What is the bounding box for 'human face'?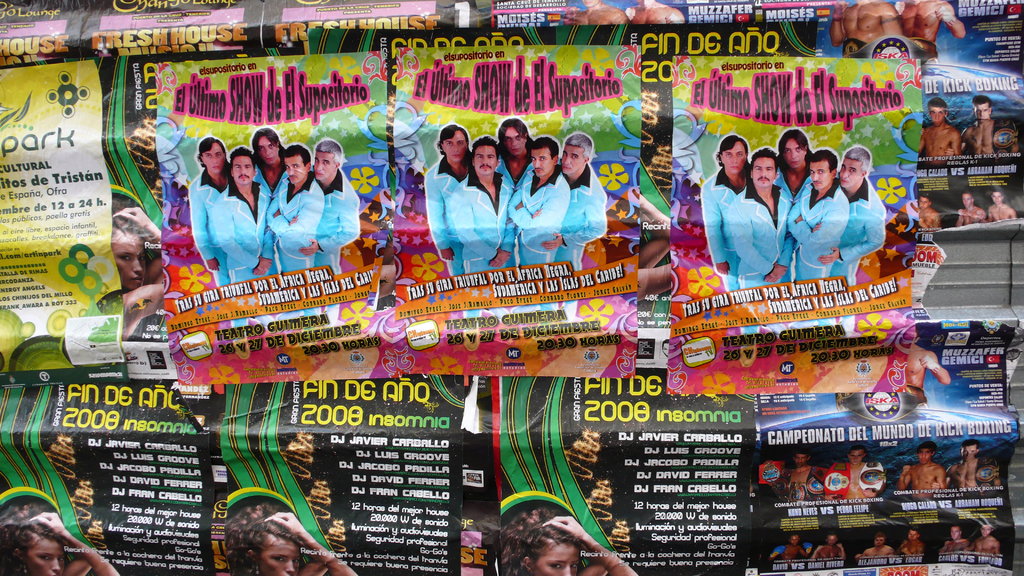
rect(281, 157, 302, 188).
